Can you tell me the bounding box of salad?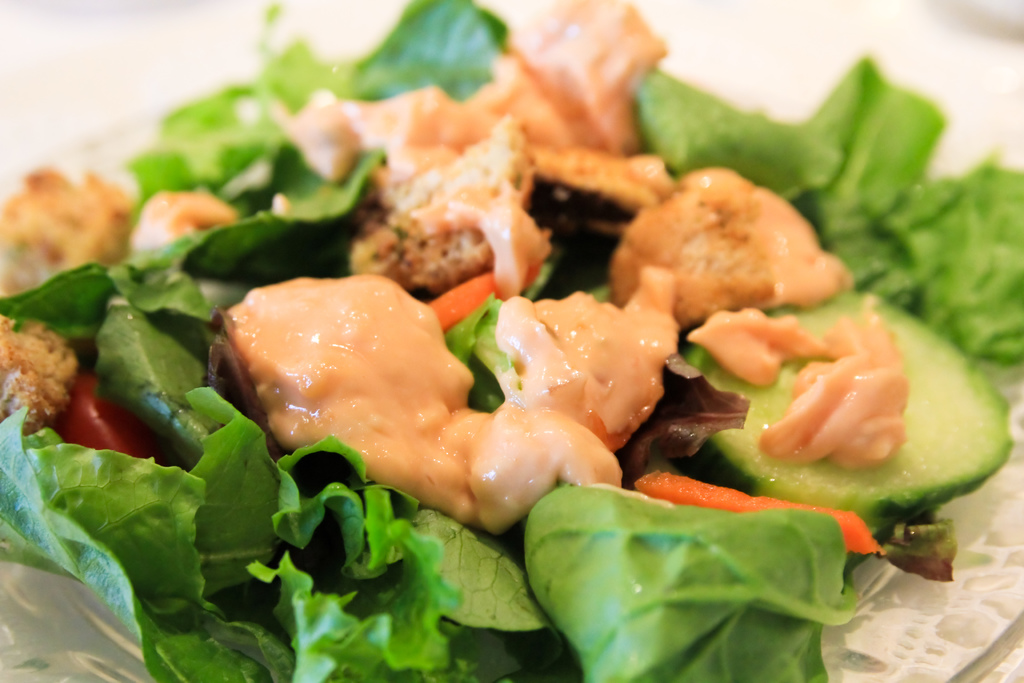
0 0 1023 682.
